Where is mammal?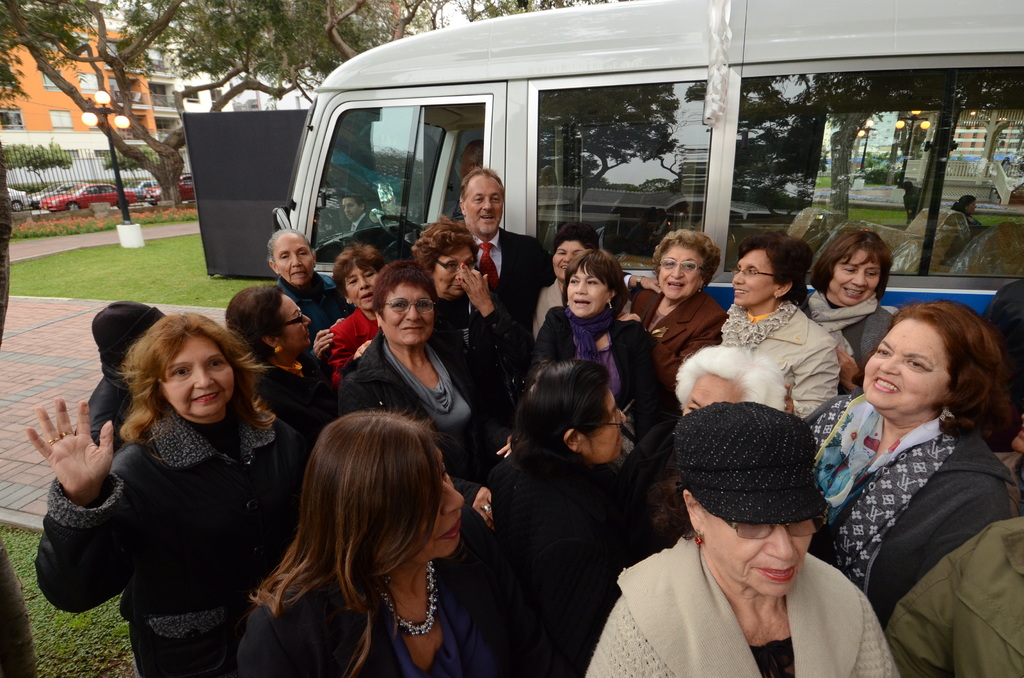
bbox=(35, 311, 314, 677).
